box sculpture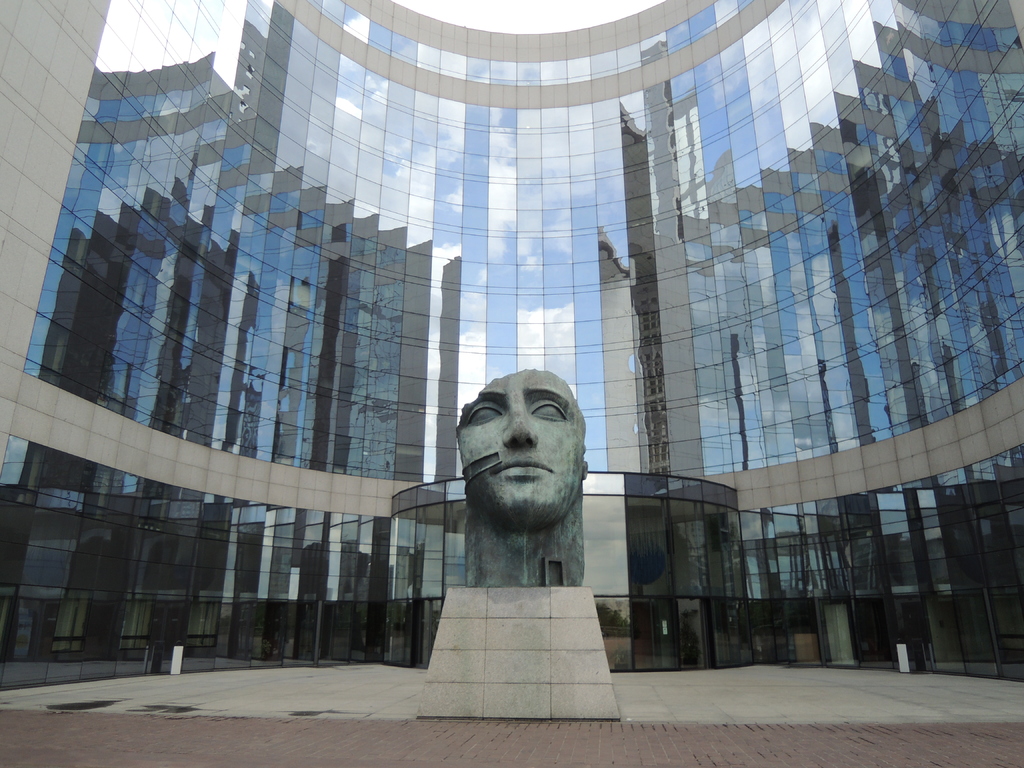
{"left": 464, "top": 366, "right": 593, "bottom": 590}
